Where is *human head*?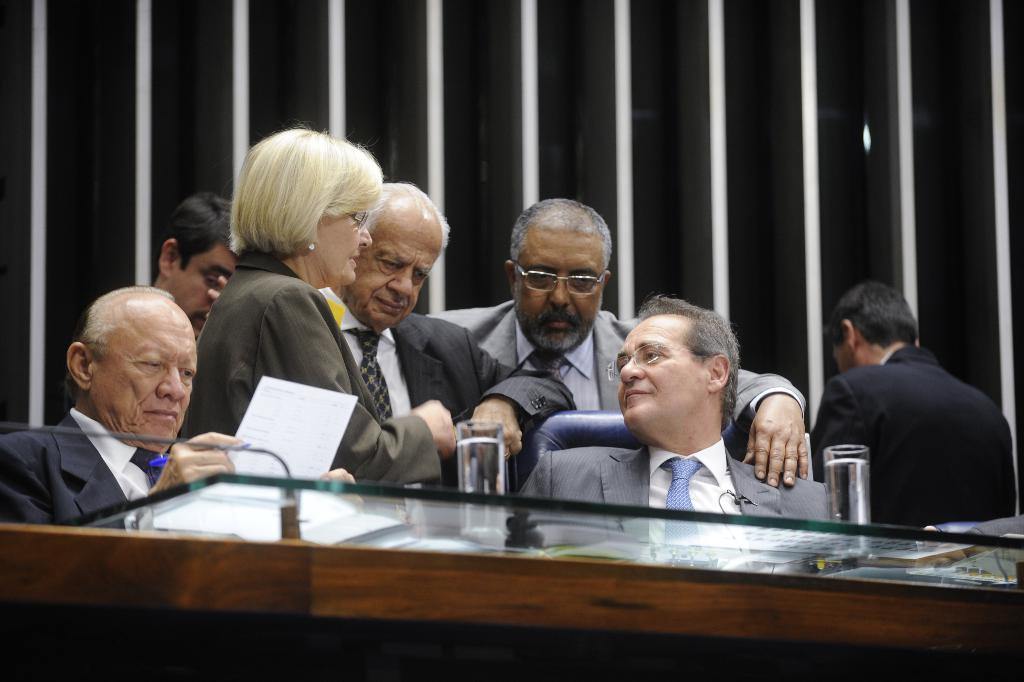
box(615, 297, 740, 447).
